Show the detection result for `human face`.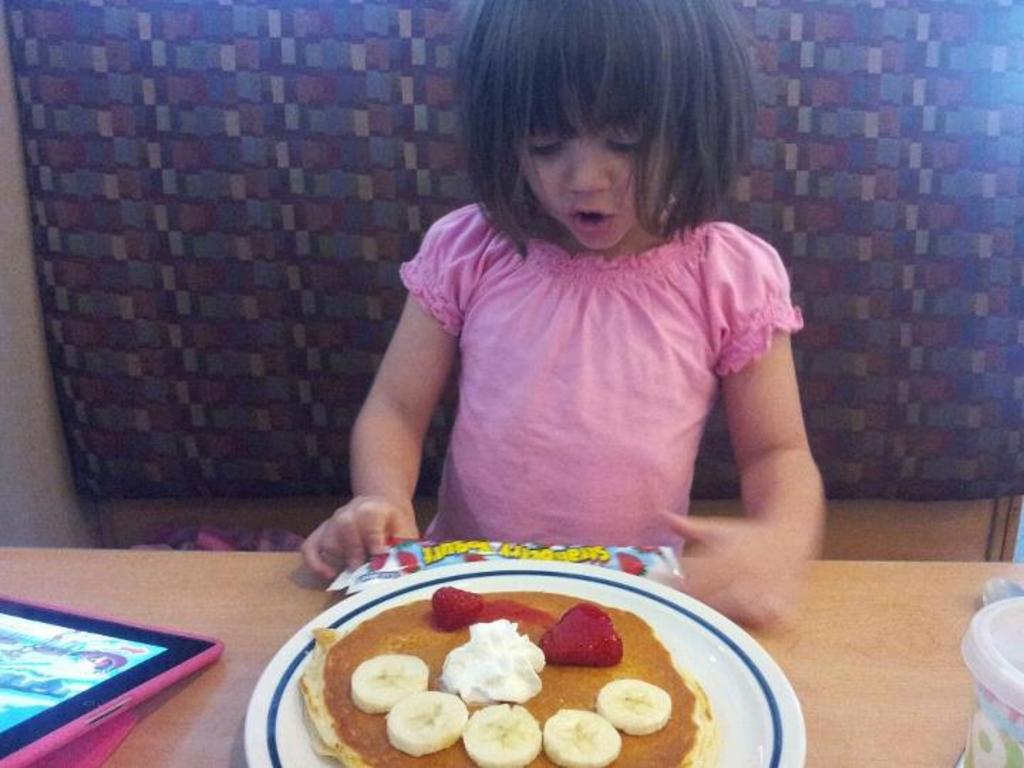
509 102 671 250.
